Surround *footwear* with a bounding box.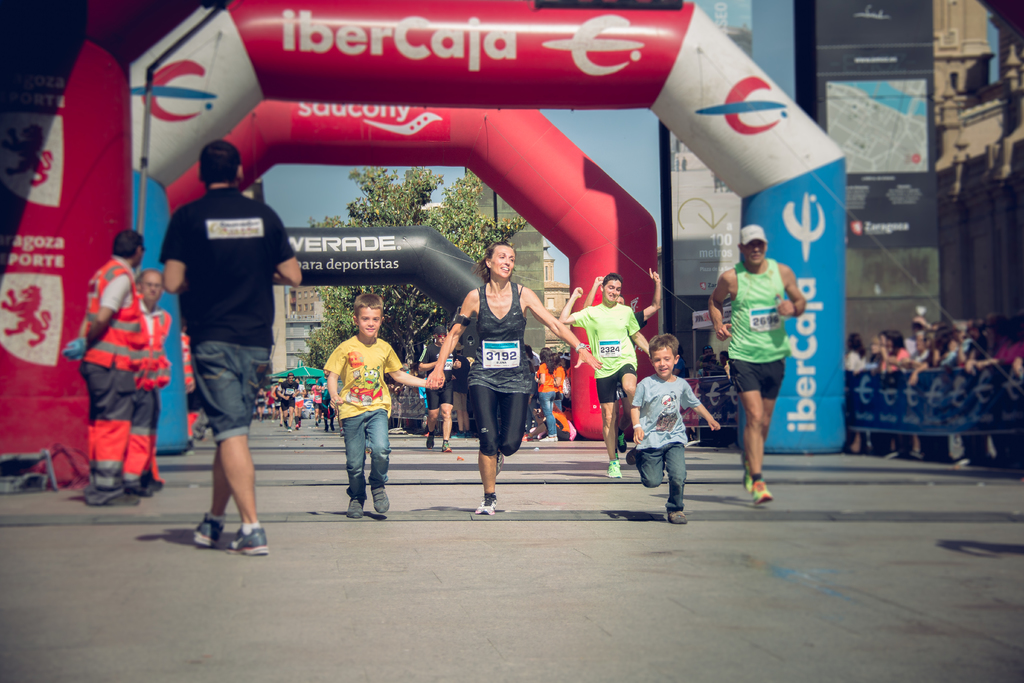
(194, 509, 221, 546).
